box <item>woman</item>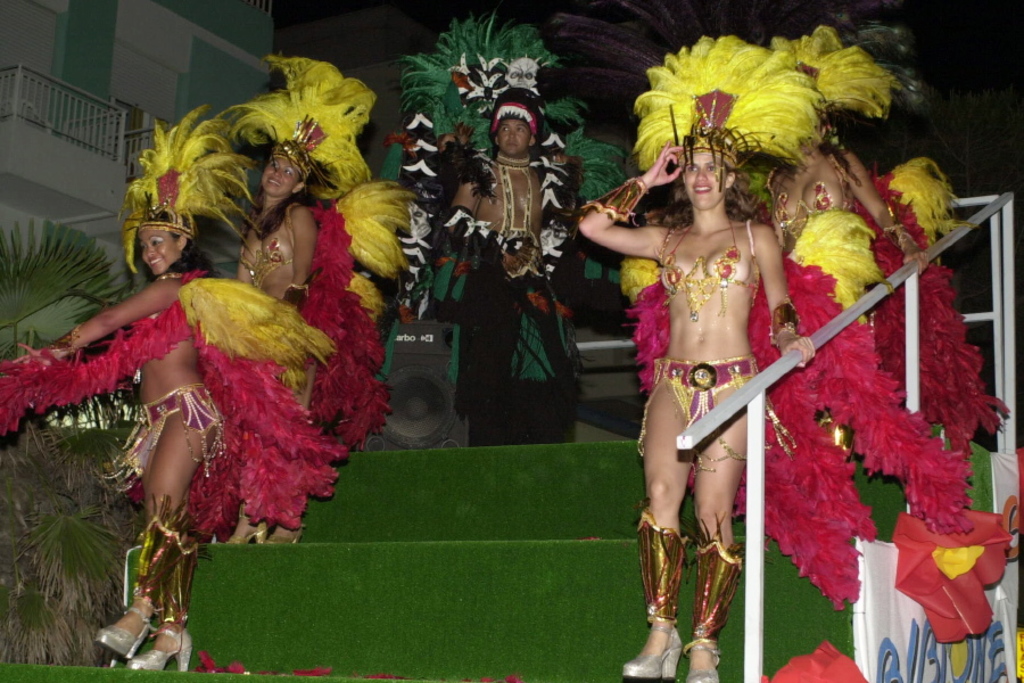
<bbox>216, 55, 413, 540</bbox>
